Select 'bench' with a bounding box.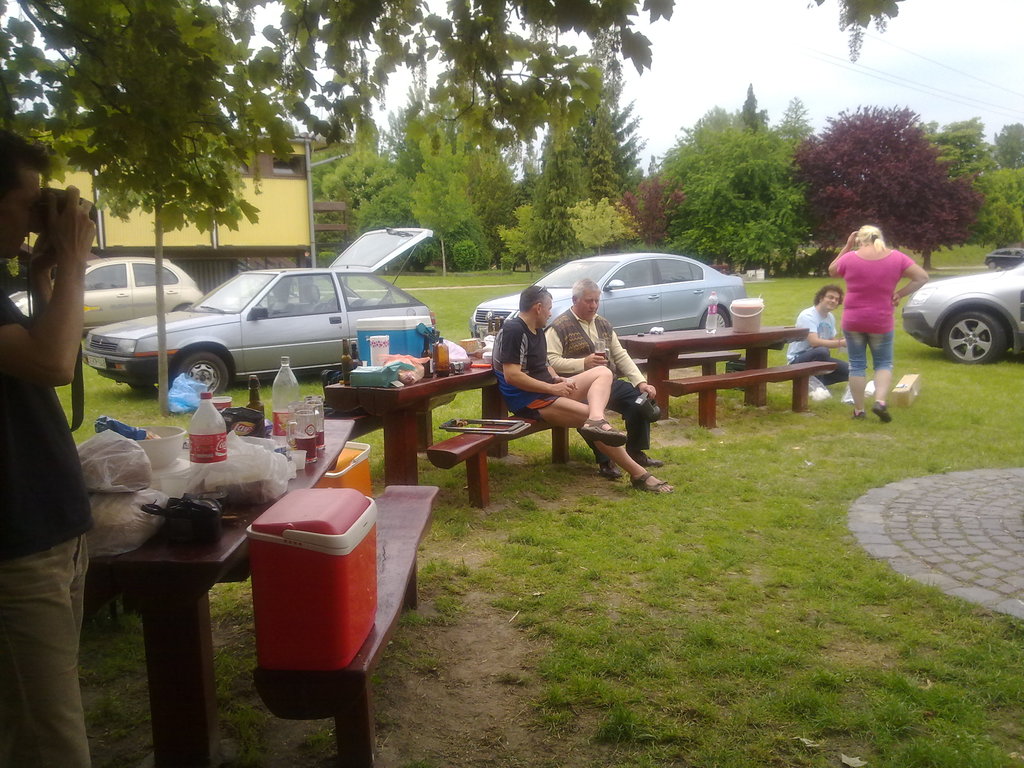
l=647, t=344, r=840, b=430.
